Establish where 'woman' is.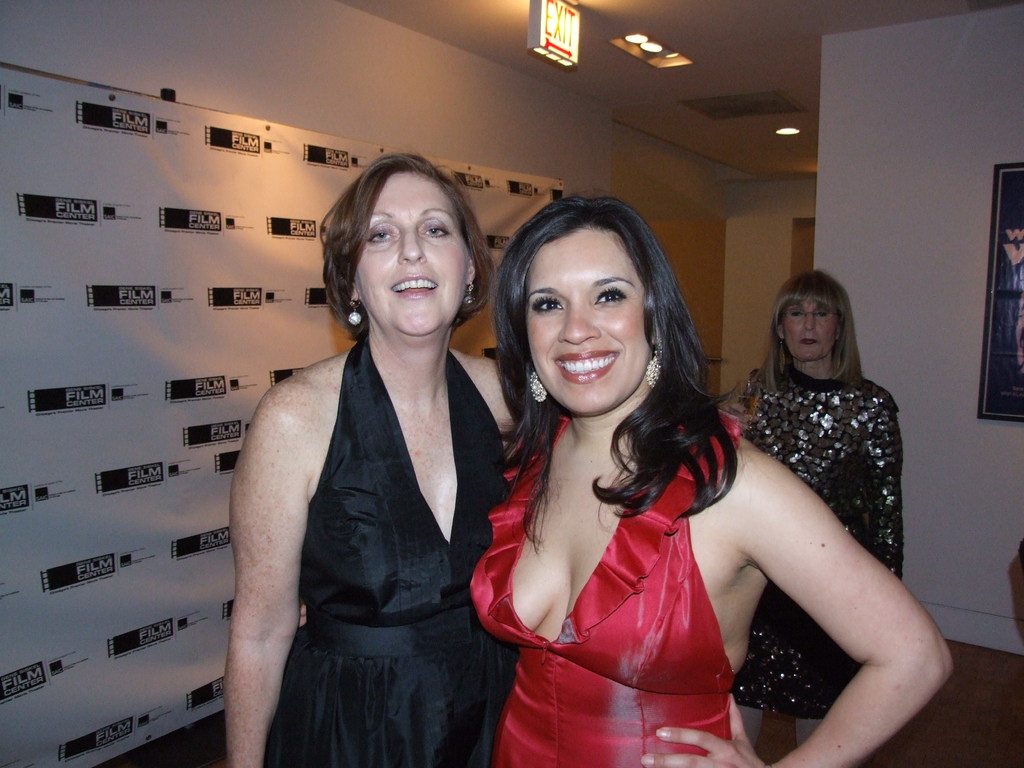
Established at locate(715, 266, 908, 746).
